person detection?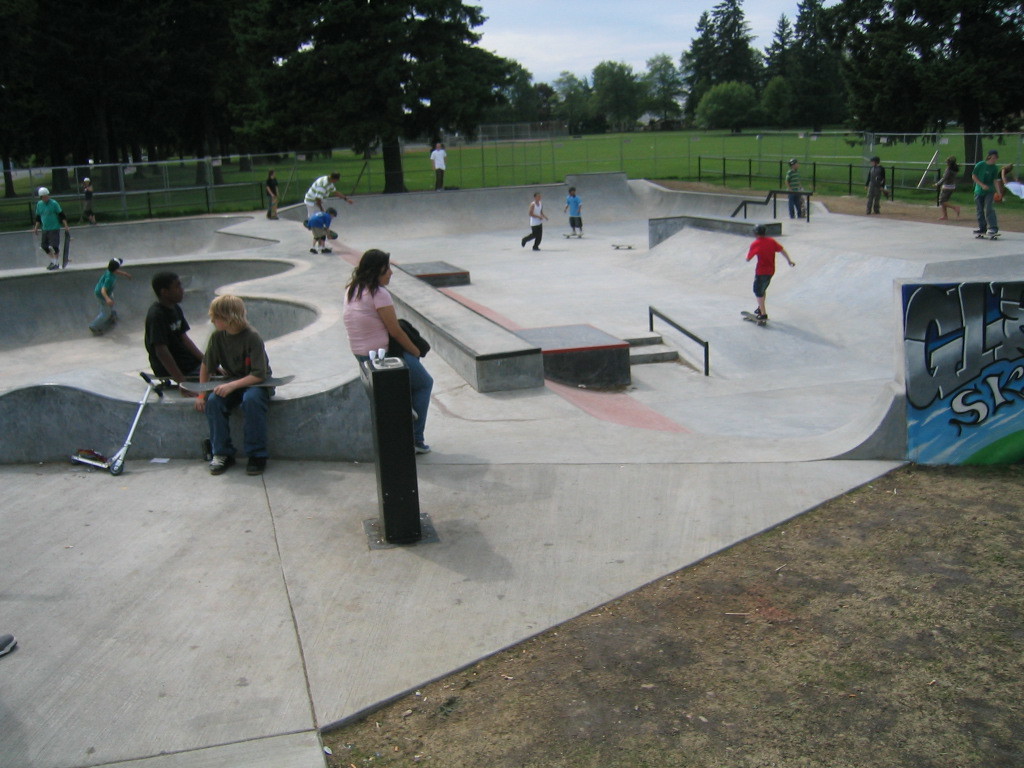
box=[340, 248, 430, 455]
